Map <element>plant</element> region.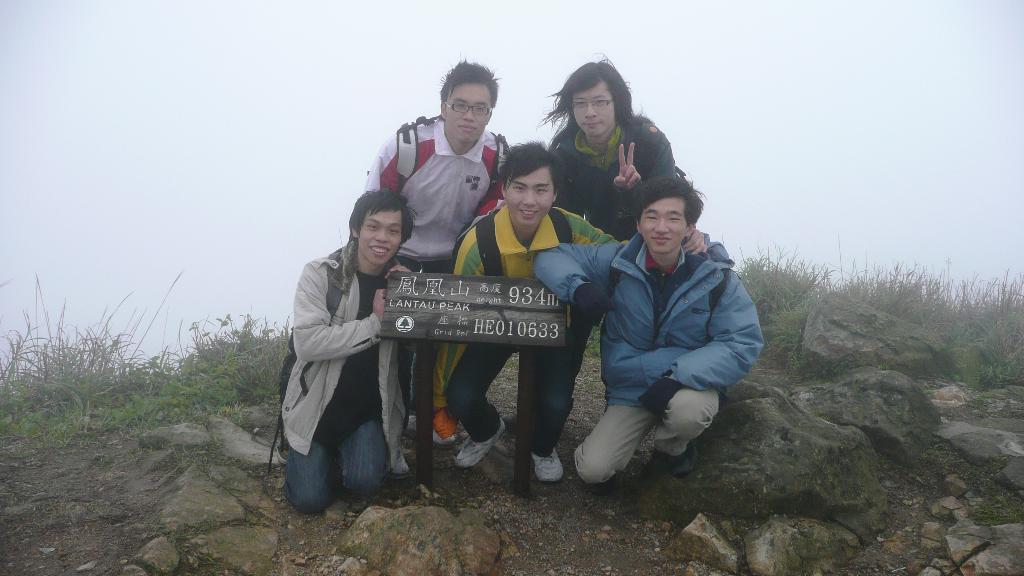
Mapped to 44, 493, 75, 522.
